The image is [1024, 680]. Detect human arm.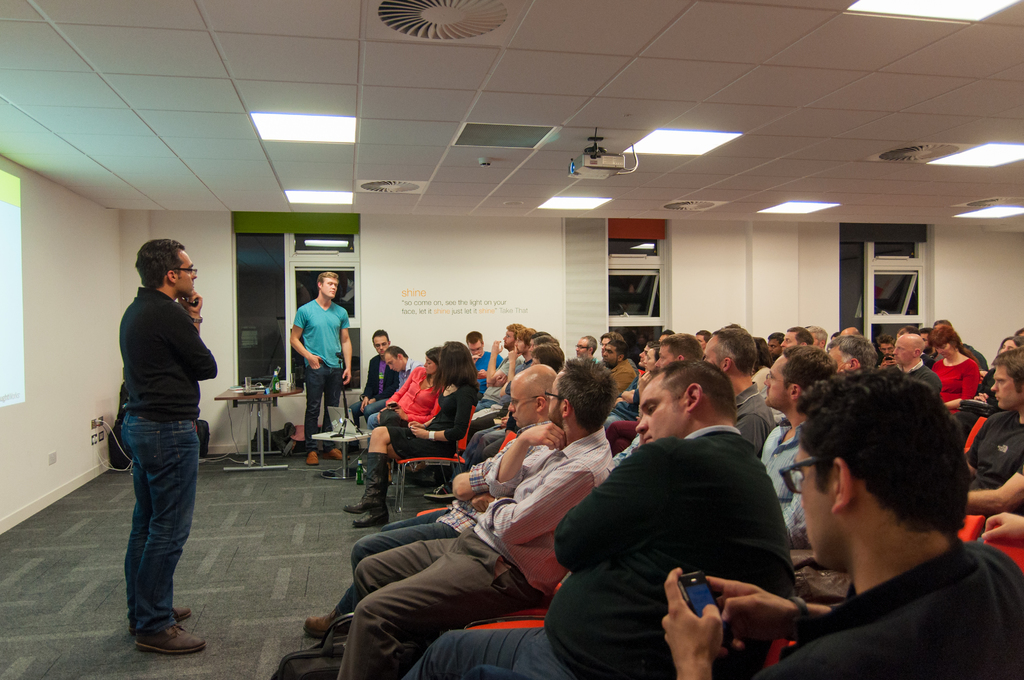
Detection: <bbox>383, 359, 420, 407</bbox>.
